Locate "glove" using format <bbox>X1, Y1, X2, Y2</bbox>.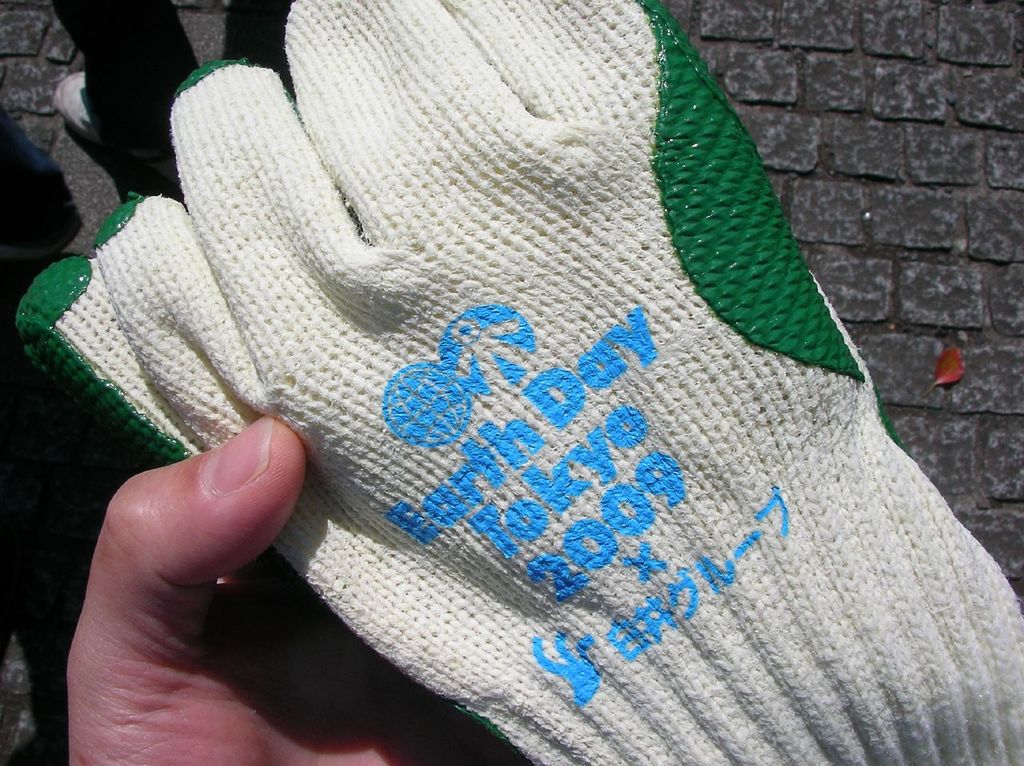
<bbox>11, 0, 1023, 765</bbox>.
